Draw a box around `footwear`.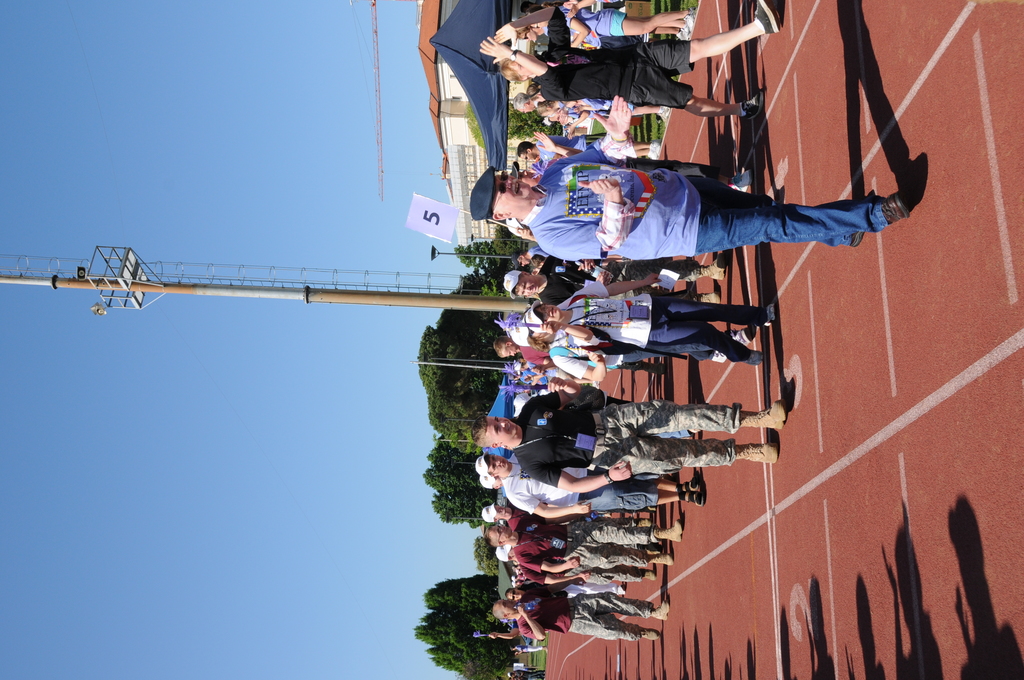
l=642, t=631, r=660, b=645.
